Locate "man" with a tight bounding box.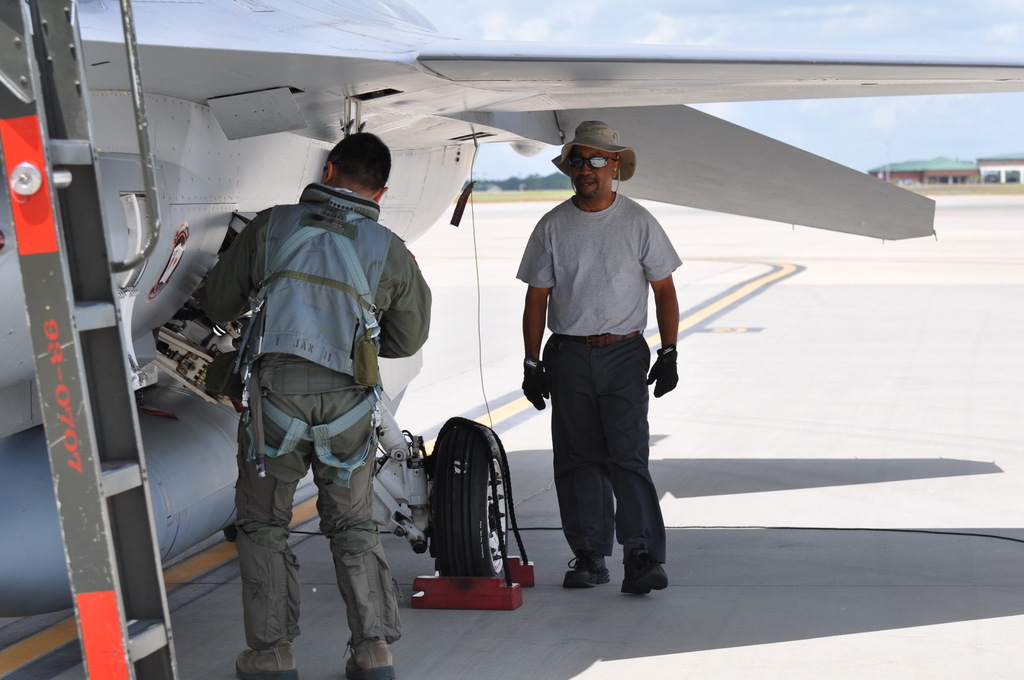
[518,129,692,604].
